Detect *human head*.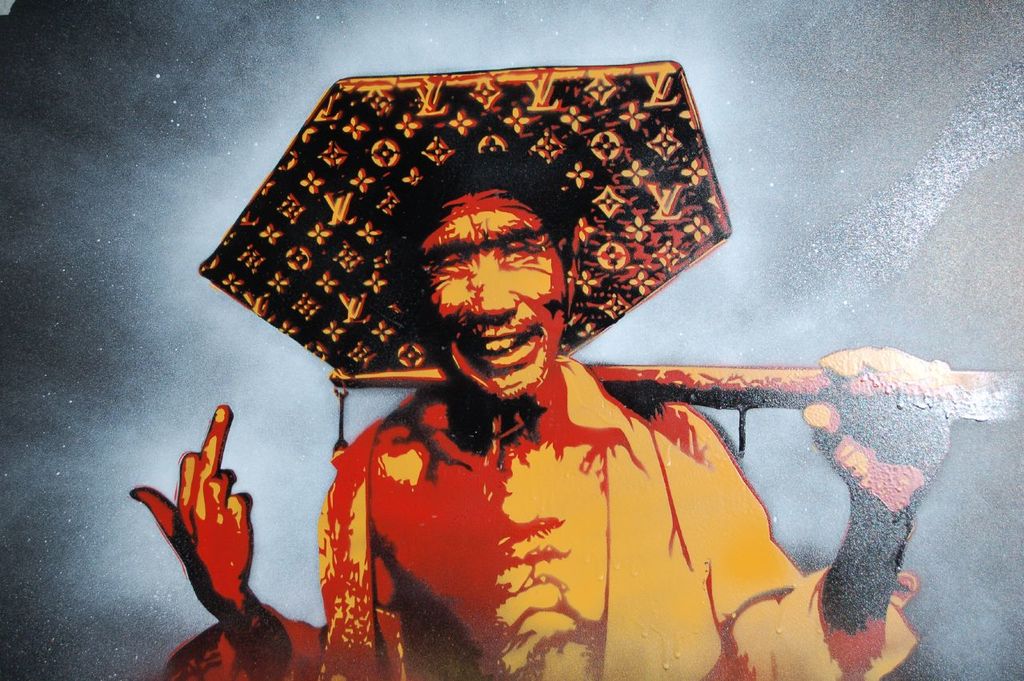
Detected at rect(414, 194, 584, 375).
